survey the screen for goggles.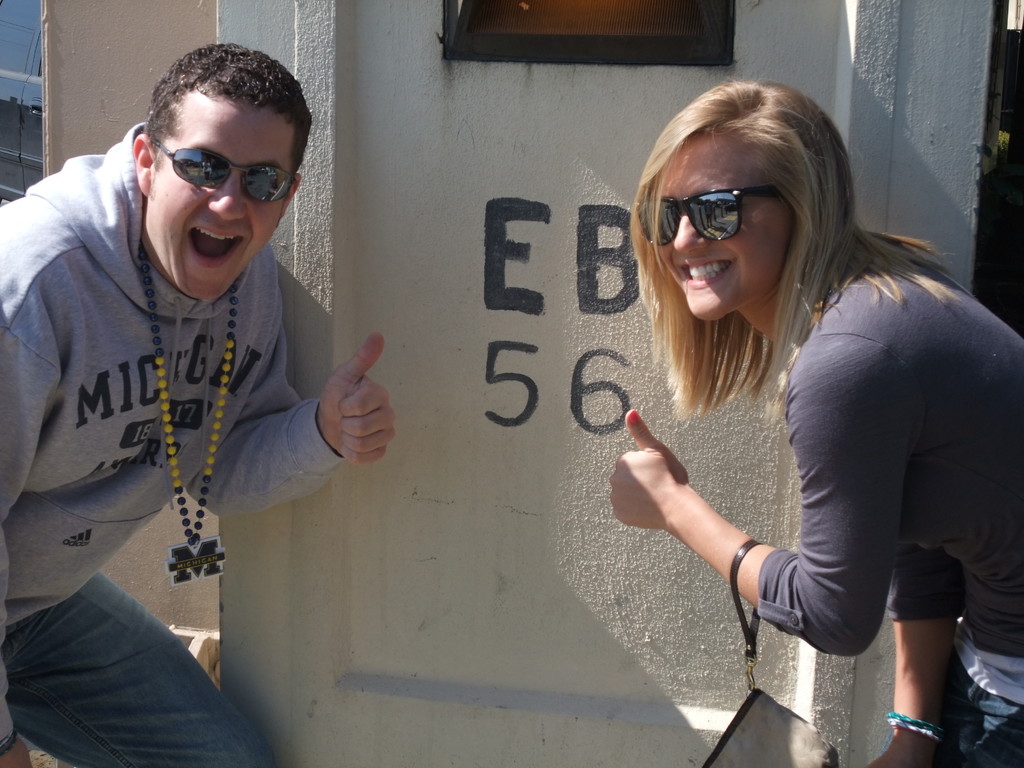
Survey found: bbox=[644, 177, 797, 255].
